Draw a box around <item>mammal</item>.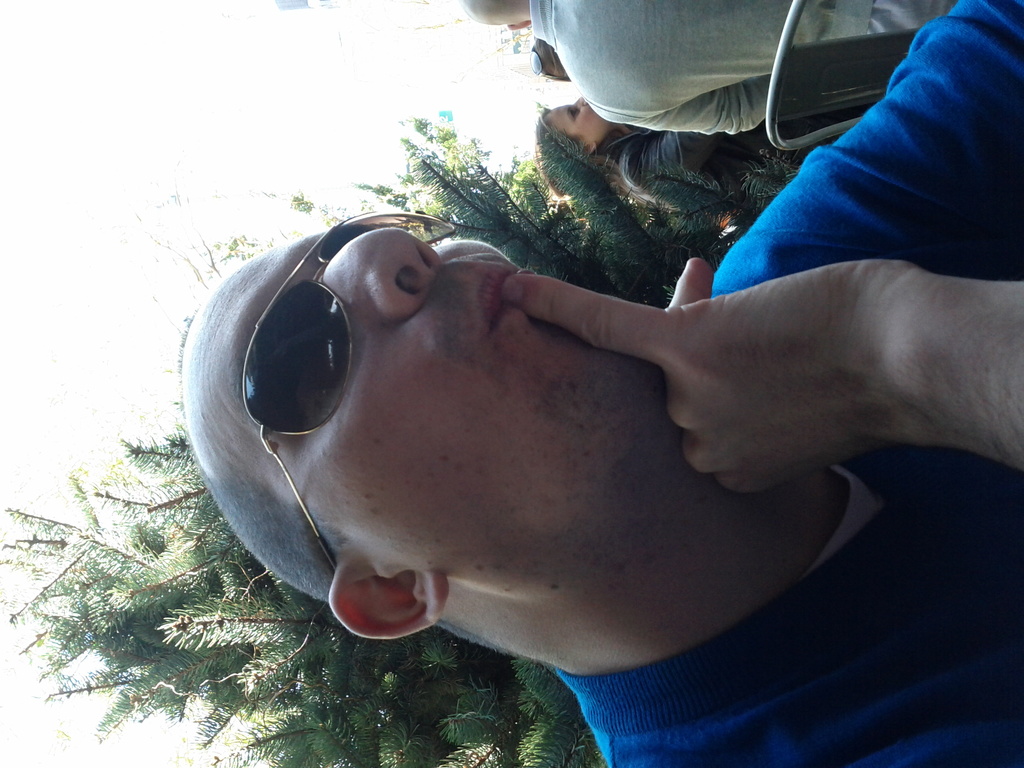
<bbox>182, 0, 1023, 767</bbox>.
